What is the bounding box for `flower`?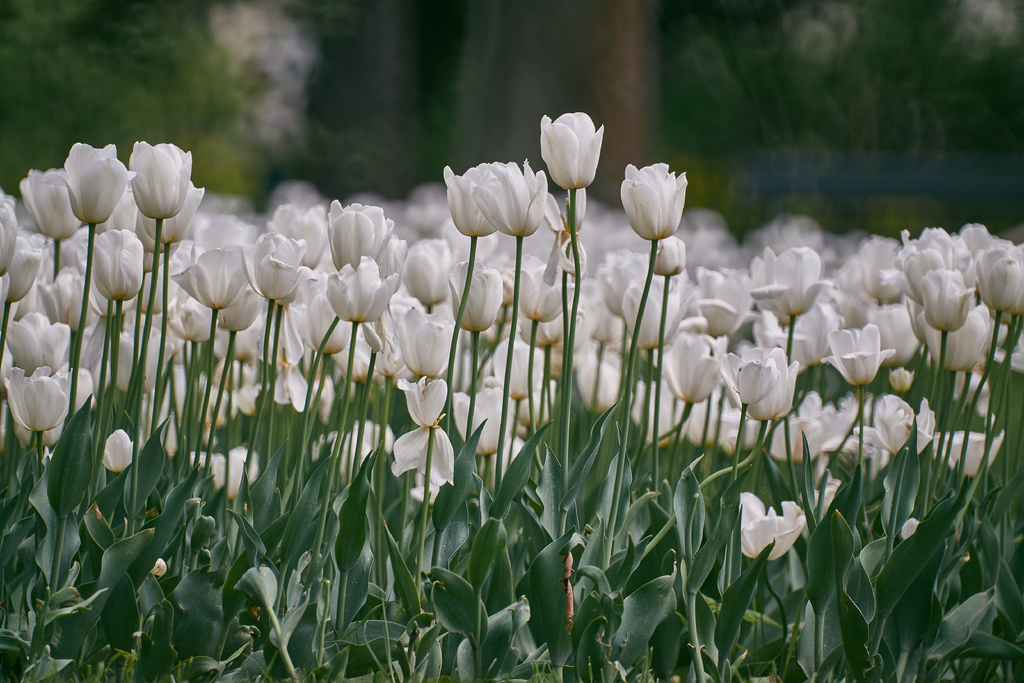
bbox=[3, 230, 40, 309].
